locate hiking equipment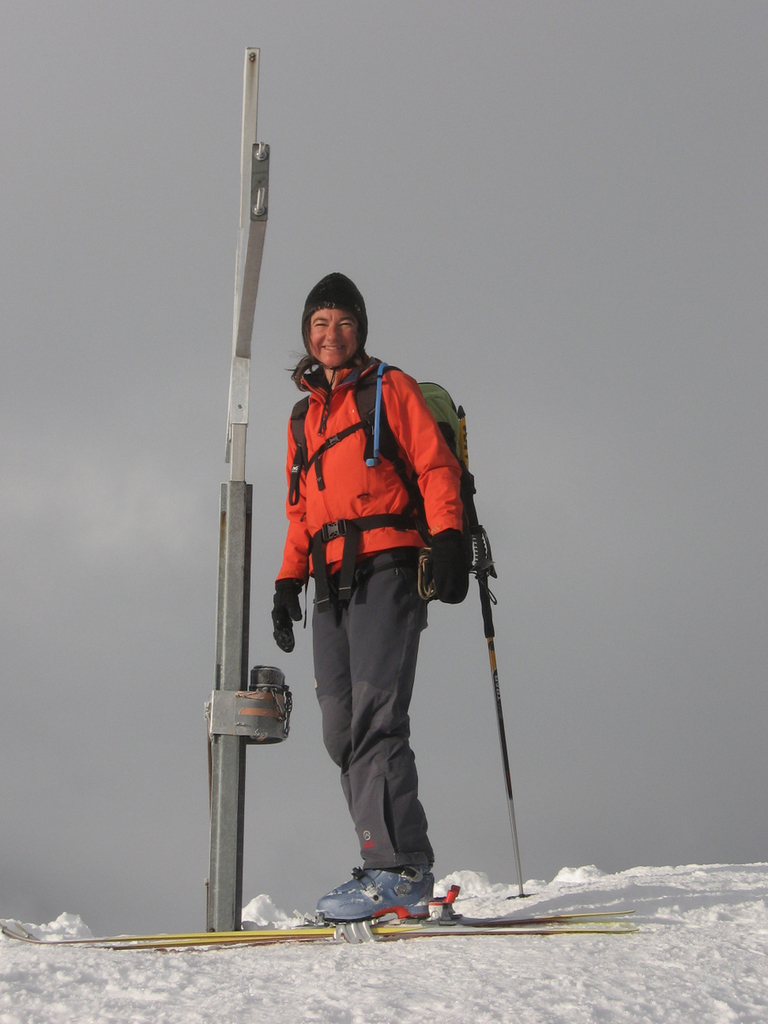
locate(464, 454, 525, 925)
